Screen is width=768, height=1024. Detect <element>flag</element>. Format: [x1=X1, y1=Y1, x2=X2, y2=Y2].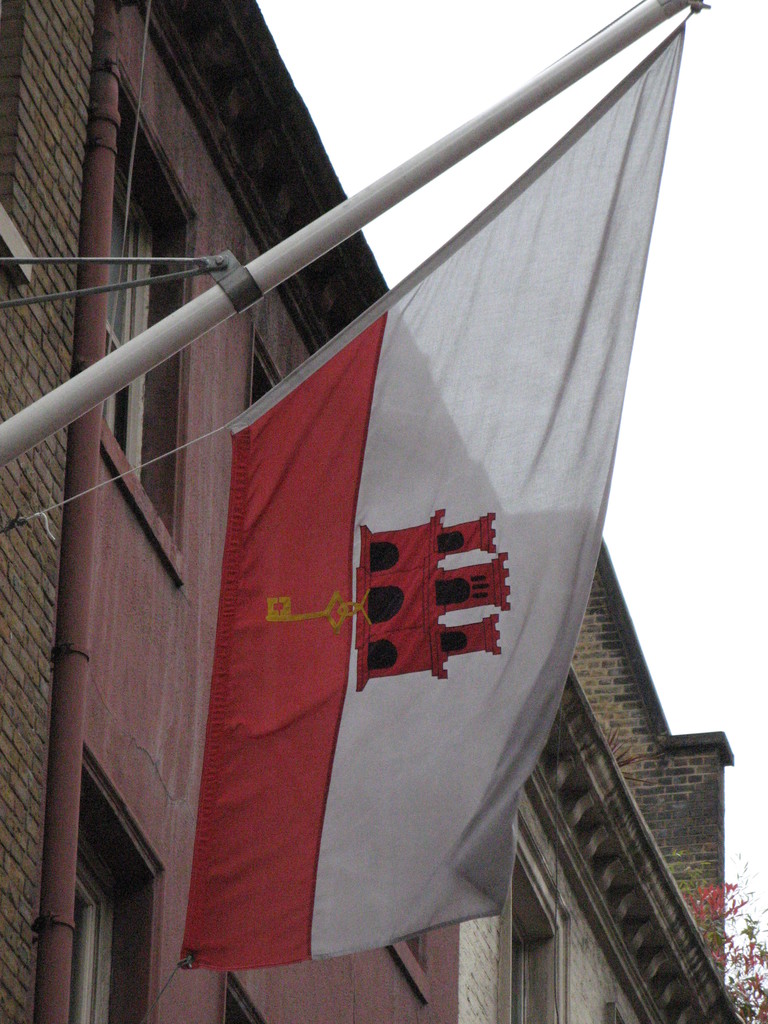
[x1=179, y1=1, x2=677, y2=975].
